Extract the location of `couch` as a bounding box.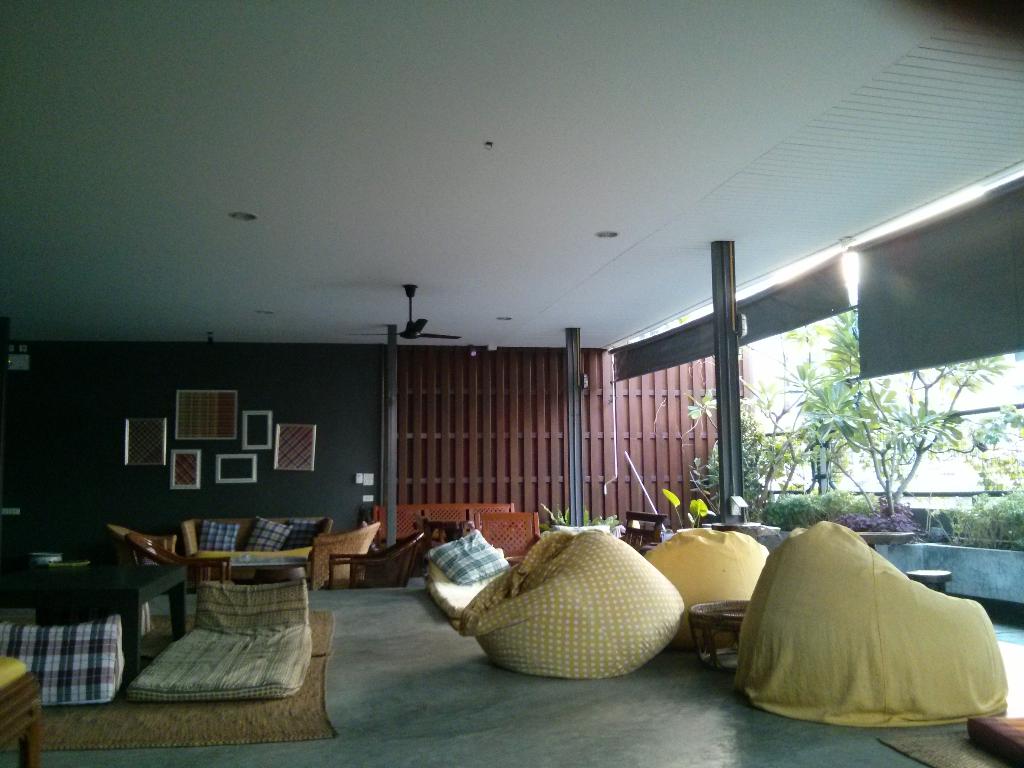
(179,509,339,579).
